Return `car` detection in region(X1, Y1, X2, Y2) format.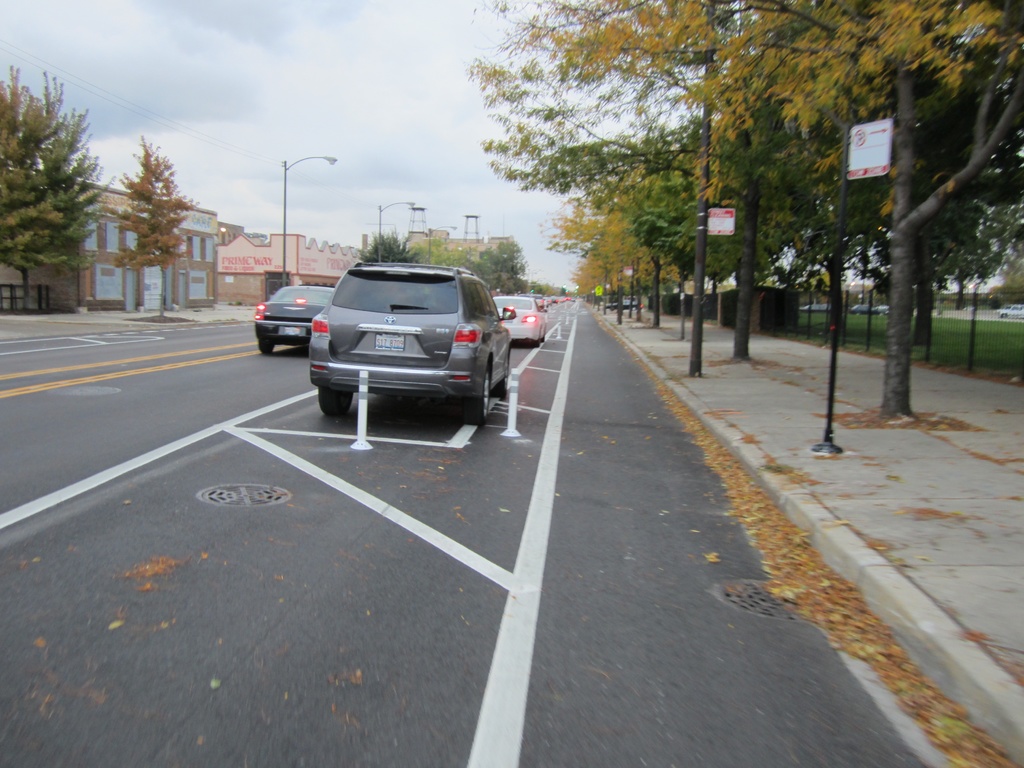
region(305, 255, 516, 420).
